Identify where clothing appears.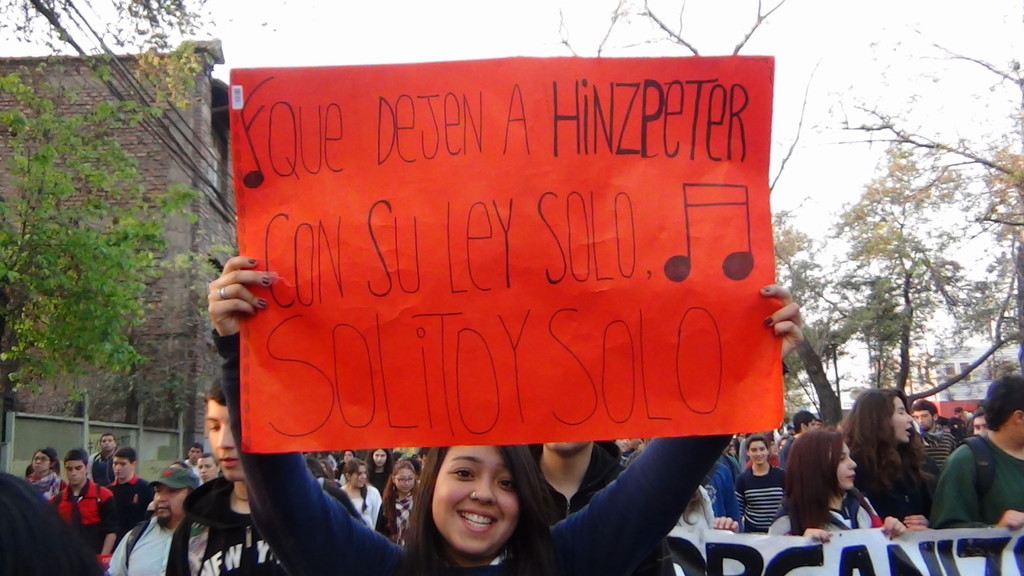
Appears at (927, 429, 1023, 527).
